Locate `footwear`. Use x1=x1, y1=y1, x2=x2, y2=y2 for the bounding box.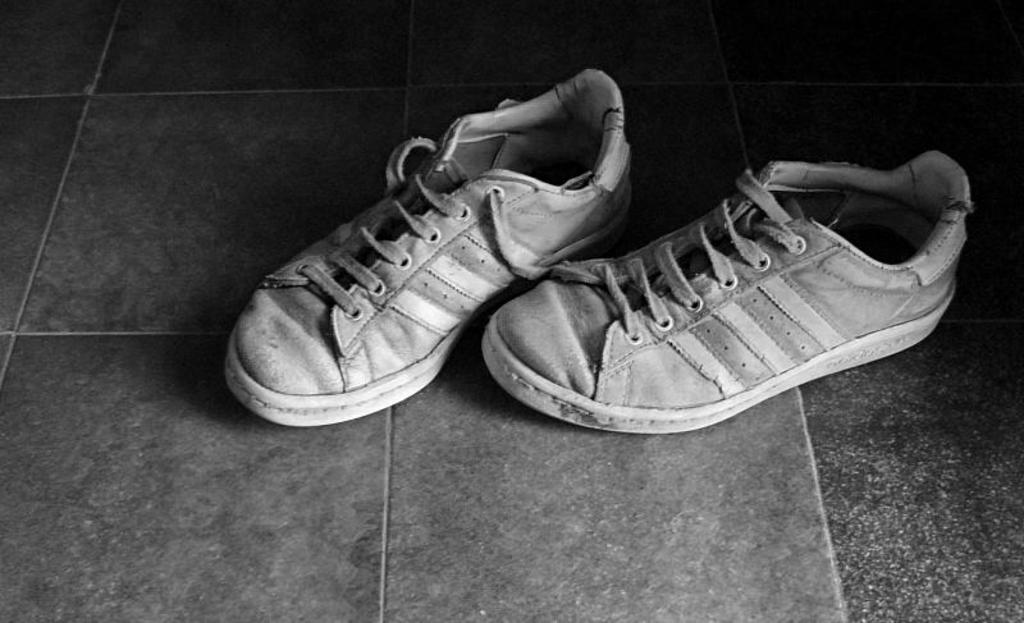
x1=490, y1=160, x2=970, y2=429.
